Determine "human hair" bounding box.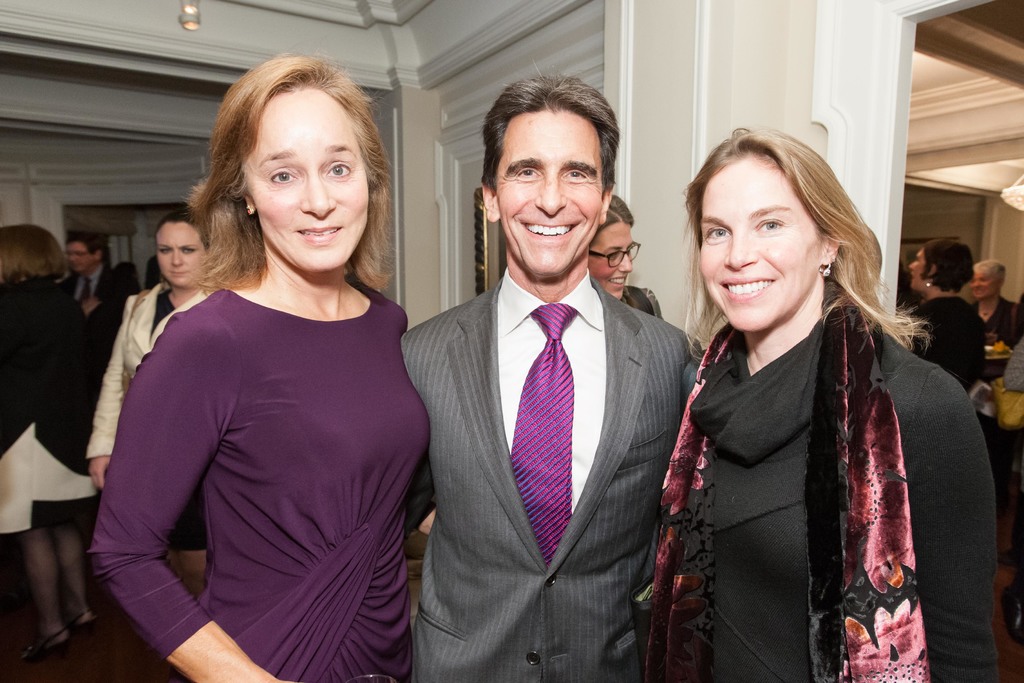
Determined: BBox(199, 44, 404, 322).
